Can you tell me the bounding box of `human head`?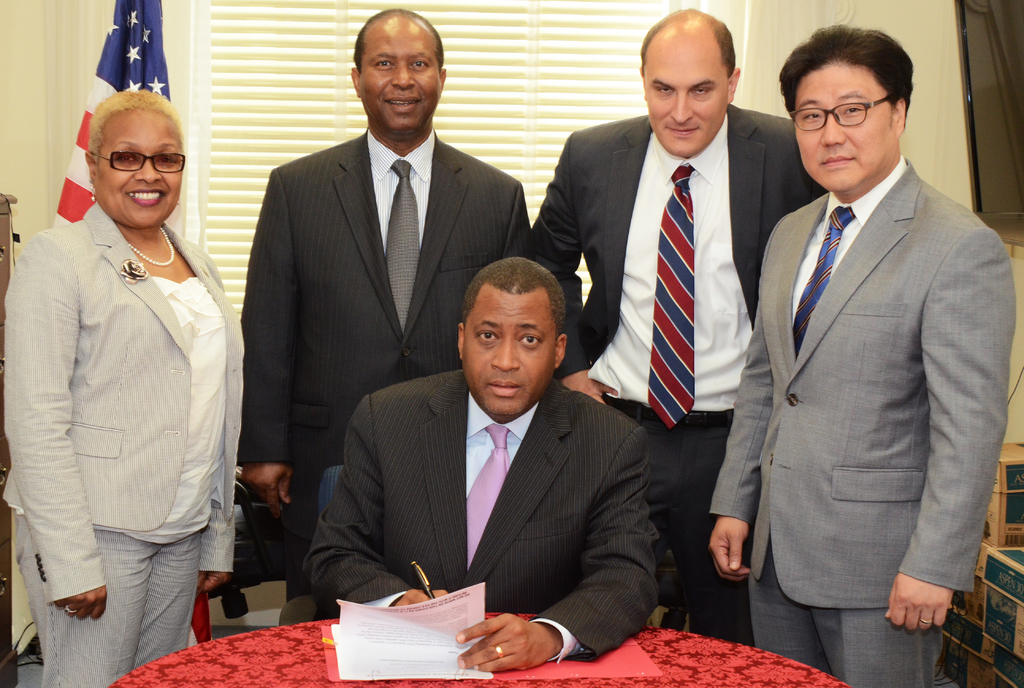
bbox=[351, 8, 456, 138].
